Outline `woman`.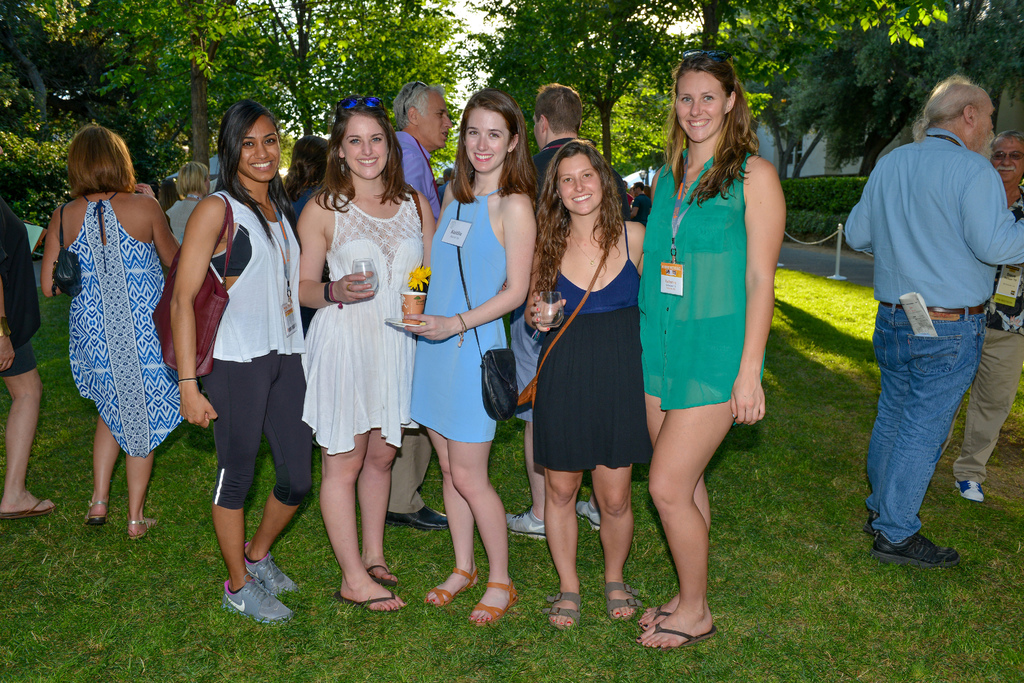
Outline: box(641, 60, 769, 653).
